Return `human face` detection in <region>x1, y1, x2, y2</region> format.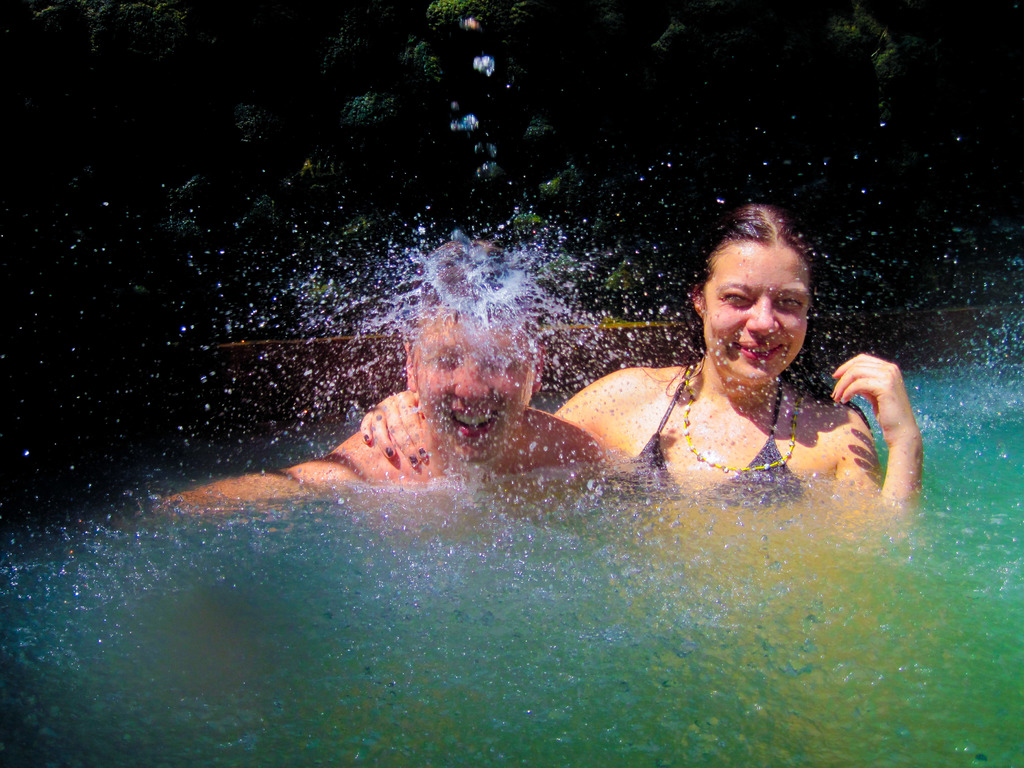
<region>706, 236, 813, 390</region>.
